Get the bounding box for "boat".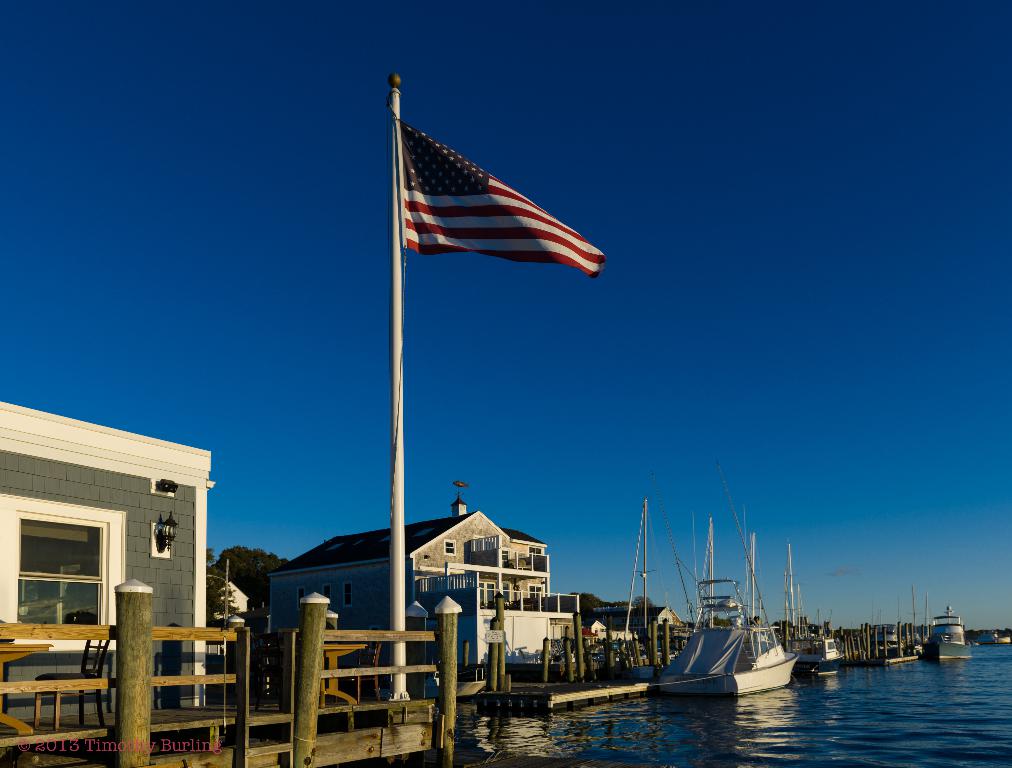
BBox(814, 626, 841, 681).
